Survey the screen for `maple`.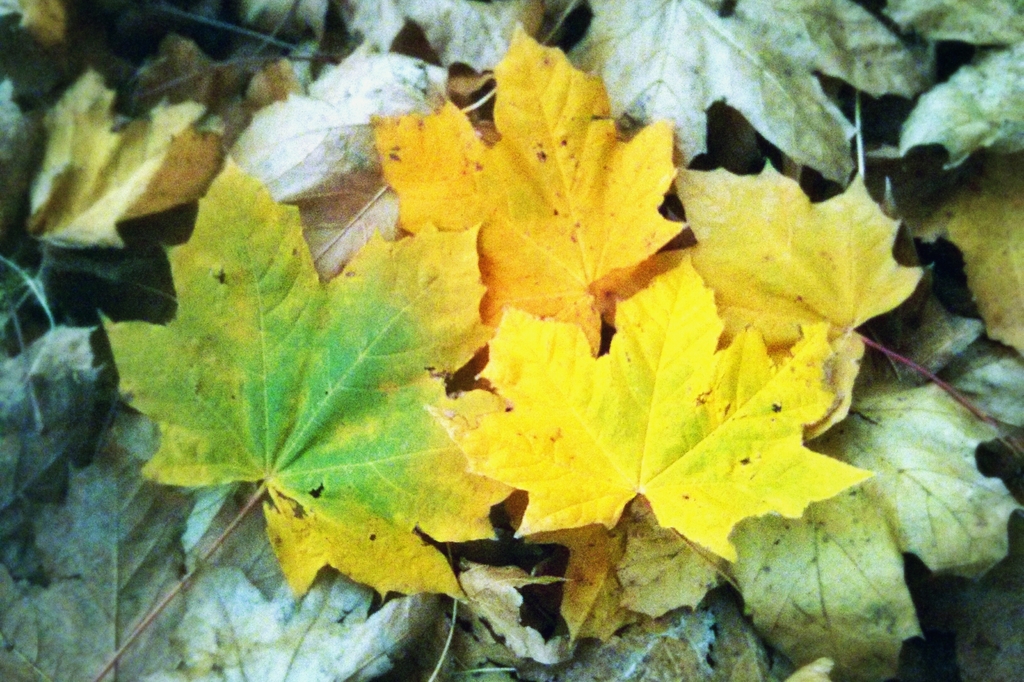
Survey found: region(676, 85, 936, 446).
